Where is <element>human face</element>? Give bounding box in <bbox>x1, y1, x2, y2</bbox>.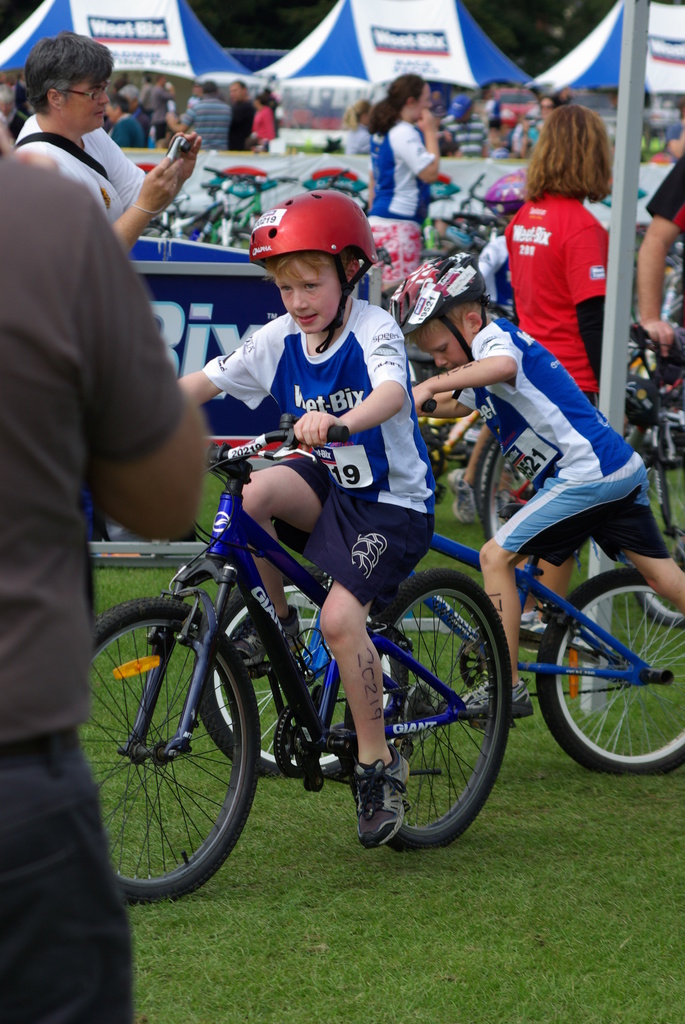
<bbox>415, 83, 434, 123</bbox>.
